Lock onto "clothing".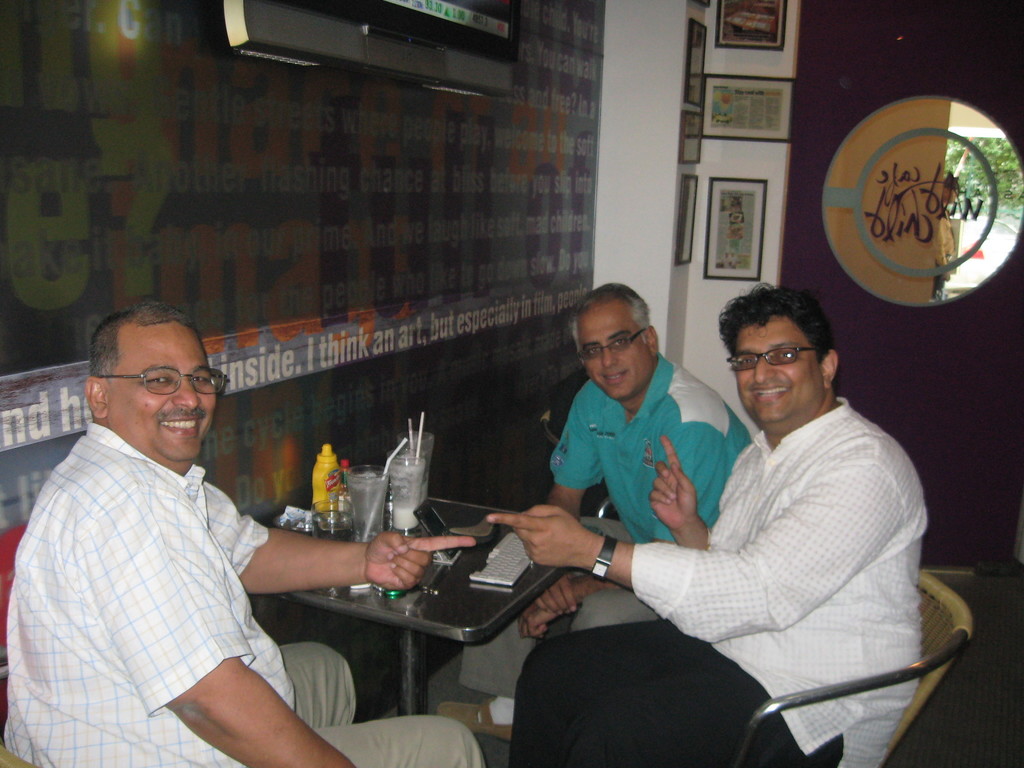
Locked: box(6, 413, 490, 766).
